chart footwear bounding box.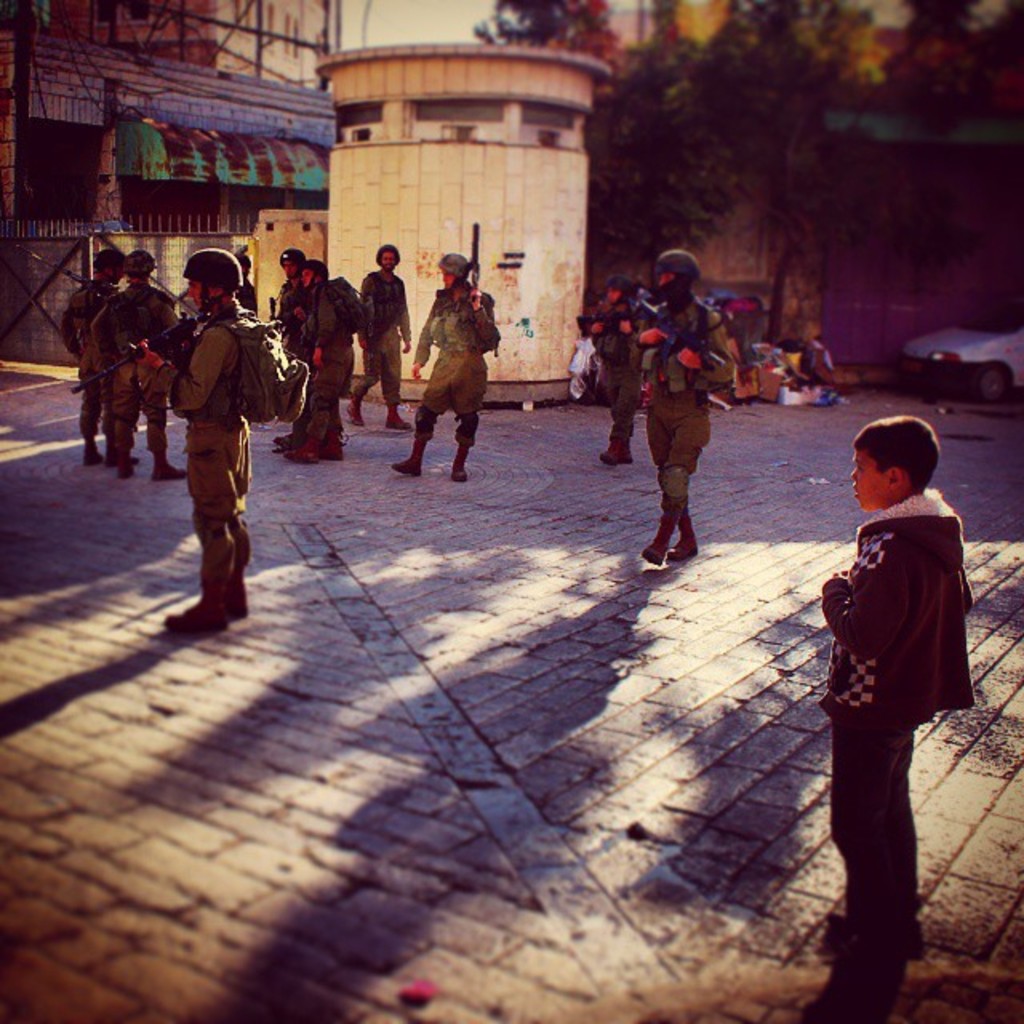
Charted: (x1=450, y1=442, x2=472, y2=480).
